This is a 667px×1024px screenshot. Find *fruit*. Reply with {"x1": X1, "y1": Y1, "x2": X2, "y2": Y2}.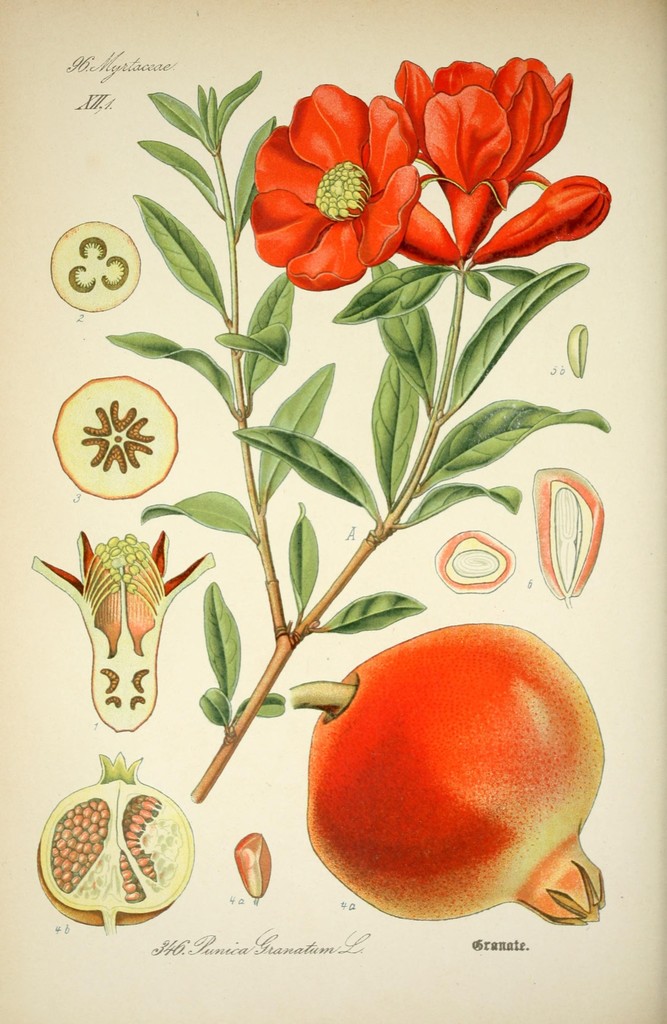
{"x1": 33, "y1": 746, "x2": 194, "y2": 938}.
